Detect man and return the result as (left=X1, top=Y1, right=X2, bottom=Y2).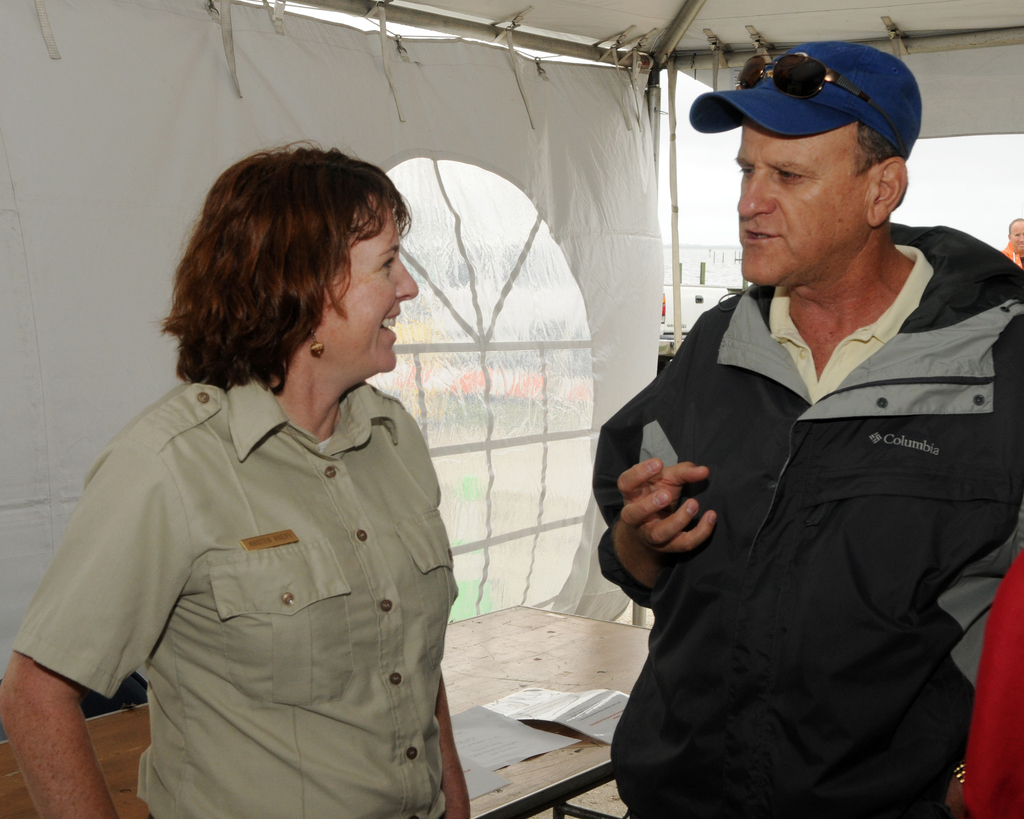
(left=1002, top=212, right=1023, bottom=258).
